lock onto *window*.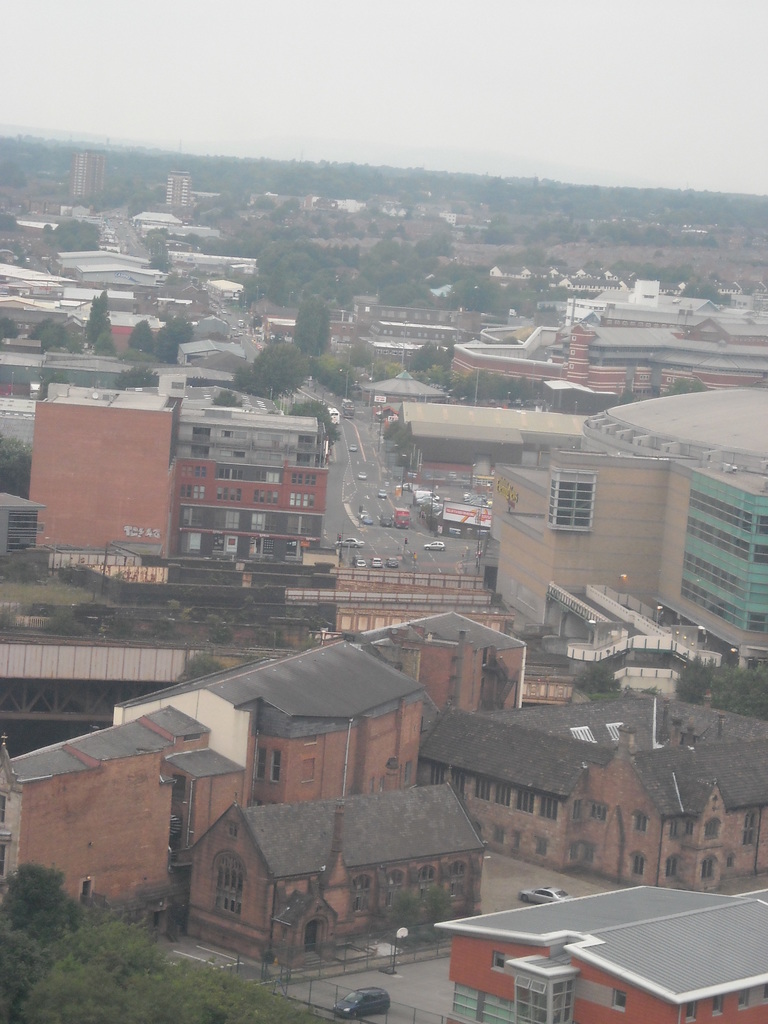
Locked: {"left": 291, "top": 490, "right": 313, "bottom": 506}.
